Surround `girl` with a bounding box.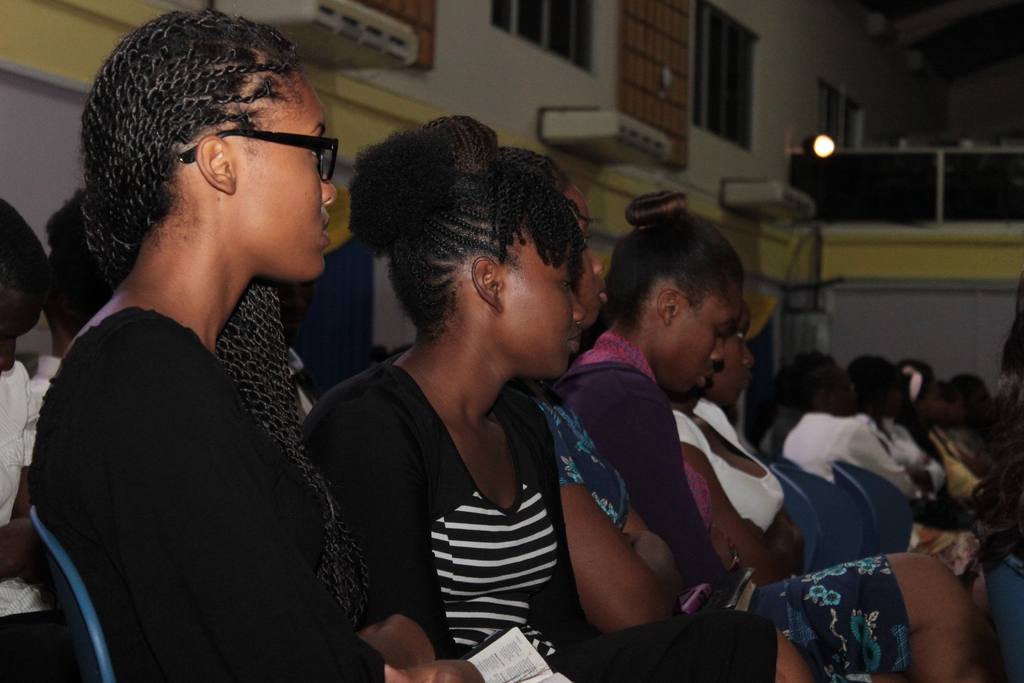
bbox=[498, 152, 994, 682].
